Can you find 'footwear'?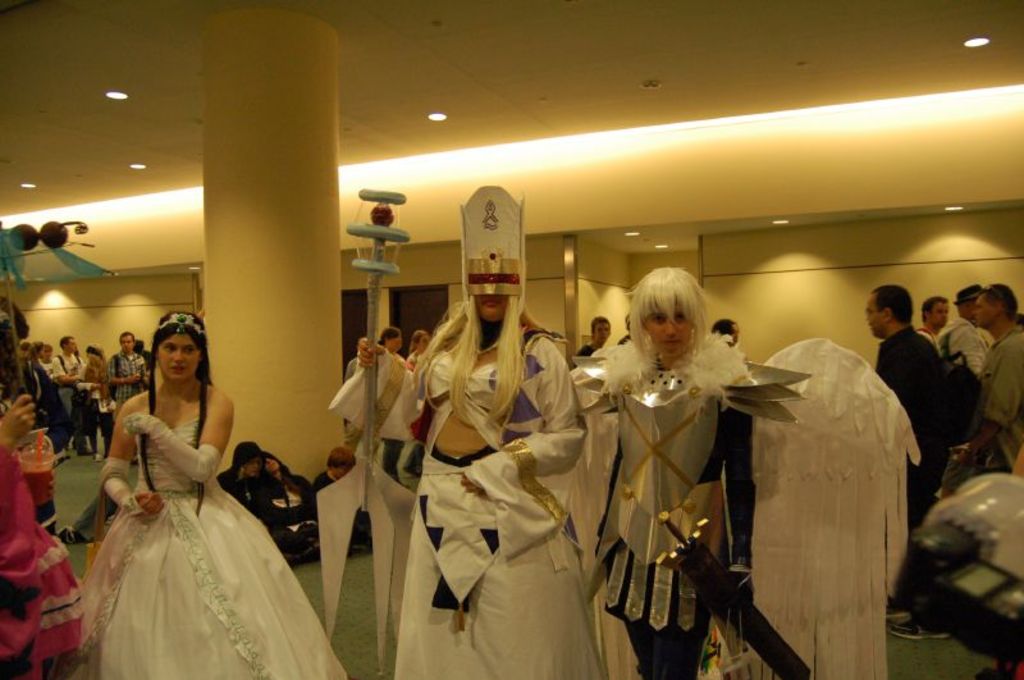
Yes, bounding box: <region>728, 563, 753, 578</region>.
